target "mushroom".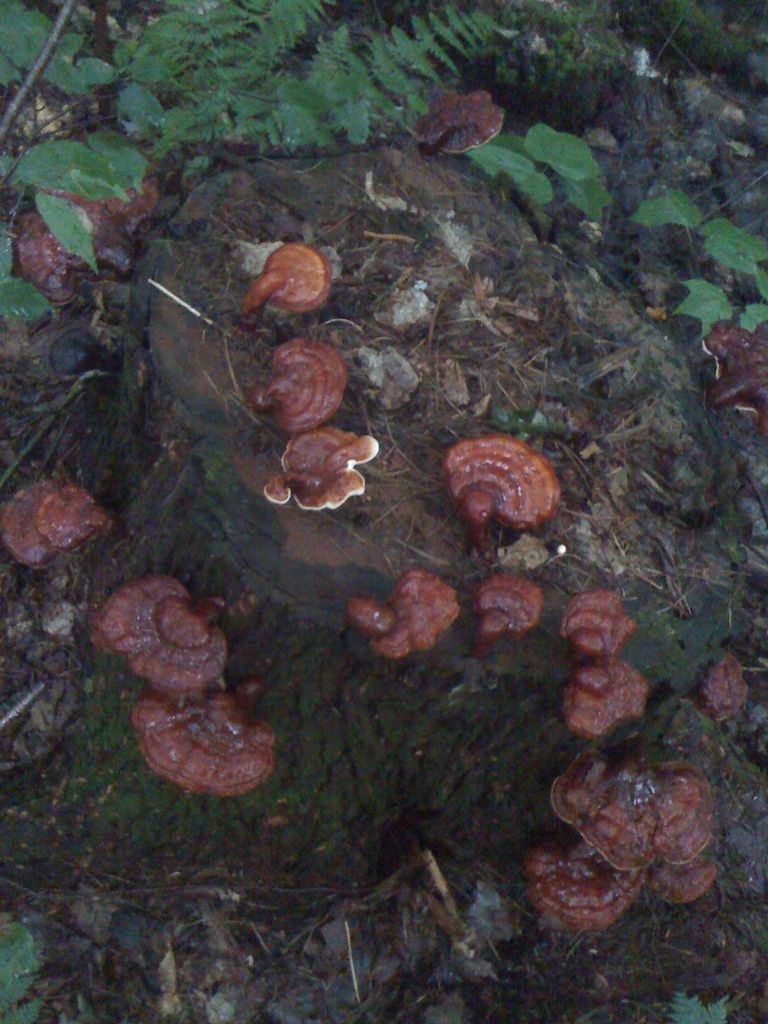
Target region: 467,574,541,653.
